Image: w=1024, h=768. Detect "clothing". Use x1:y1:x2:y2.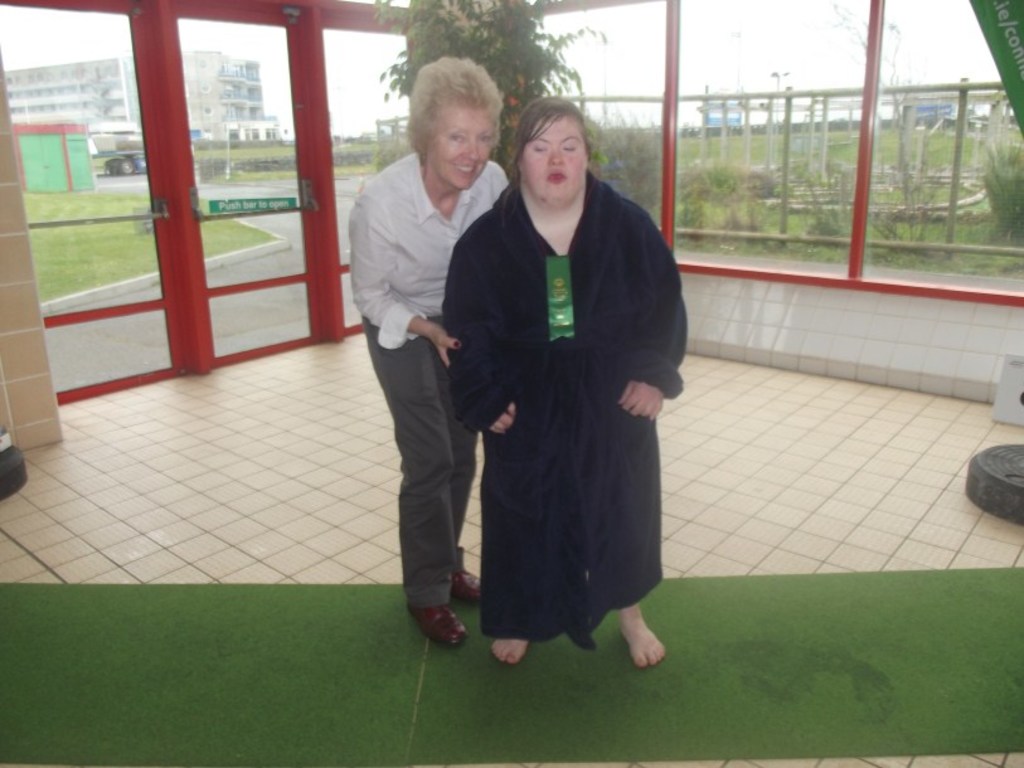
350:151:508:603.
